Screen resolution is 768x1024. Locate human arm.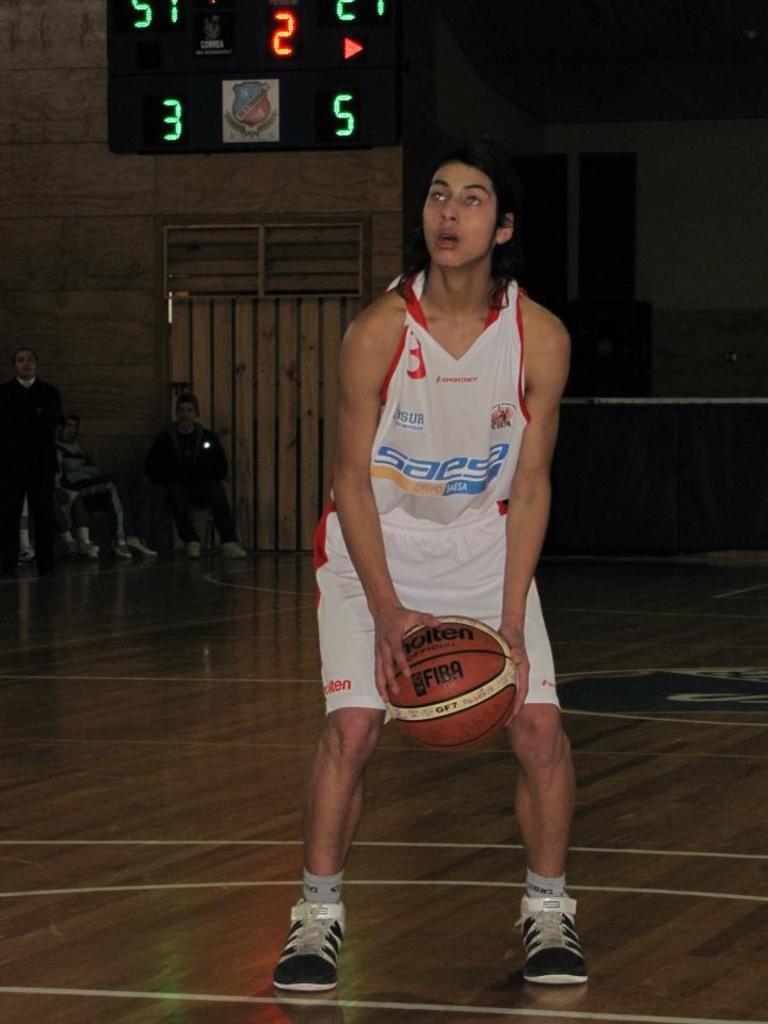
crop(330, 285, 450, 704).
